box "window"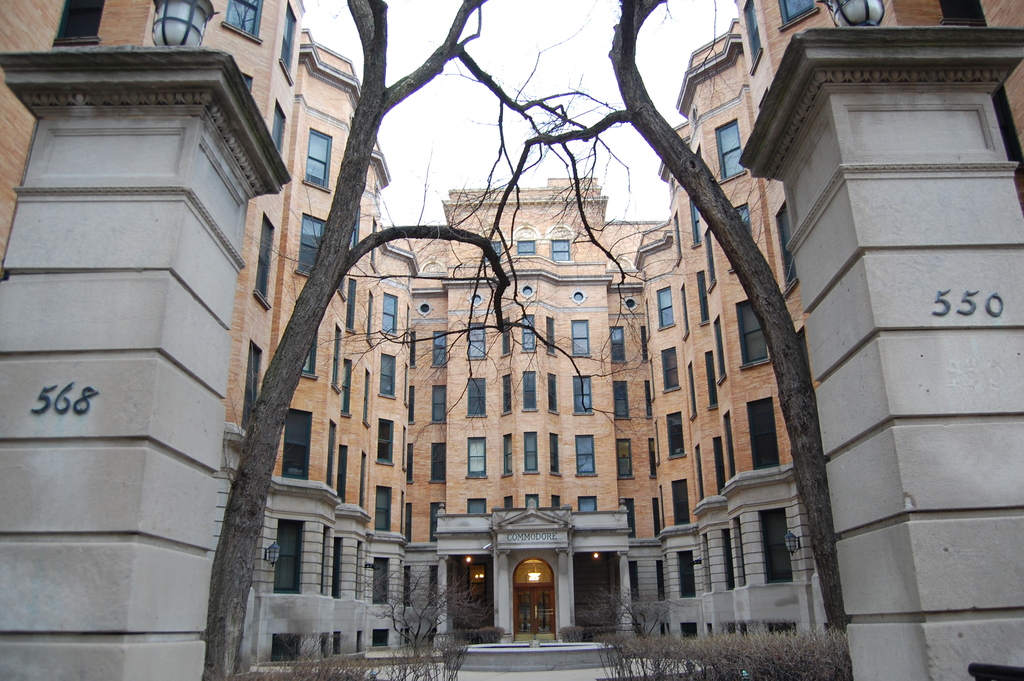
[x1=690, y1=199, x2=703, y2=245]
